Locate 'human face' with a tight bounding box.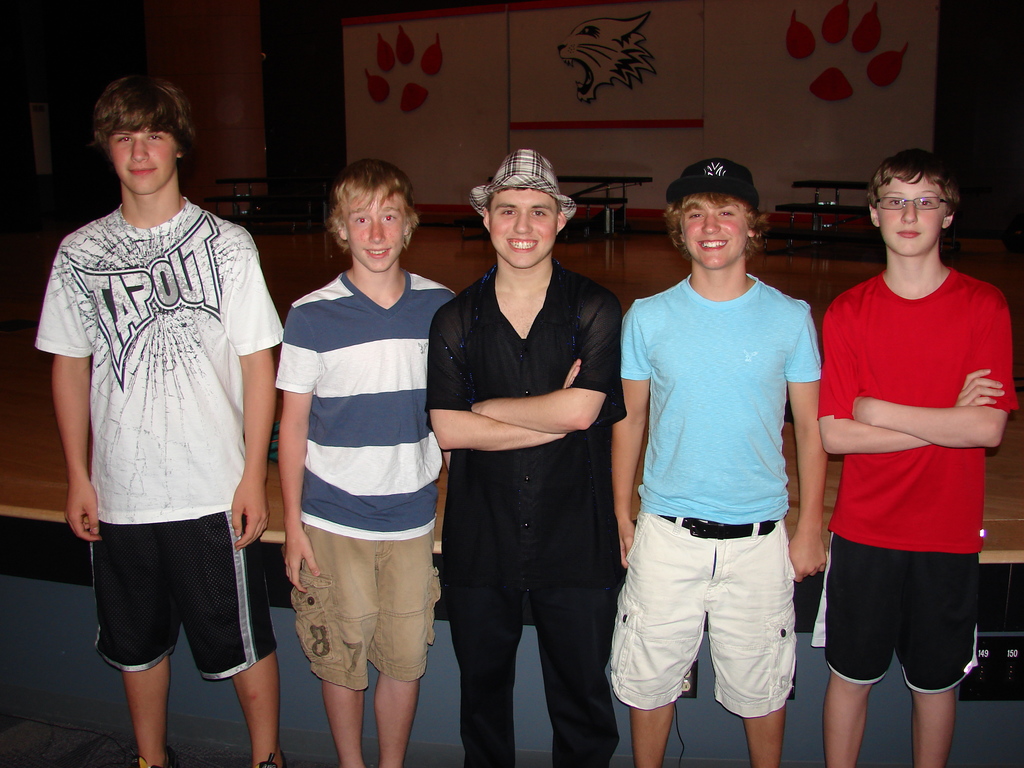
{"left": 490, "top": 186, "right": 556, "bottom": 269}.
